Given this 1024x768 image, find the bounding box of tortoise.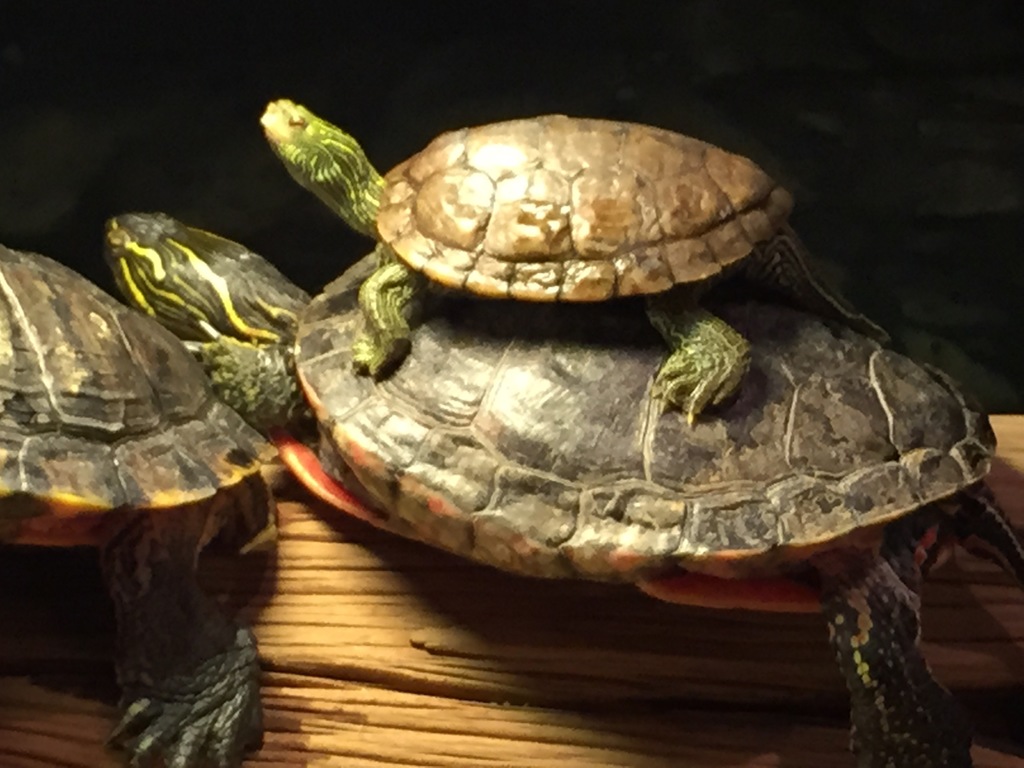
(100,210,1023,767).
